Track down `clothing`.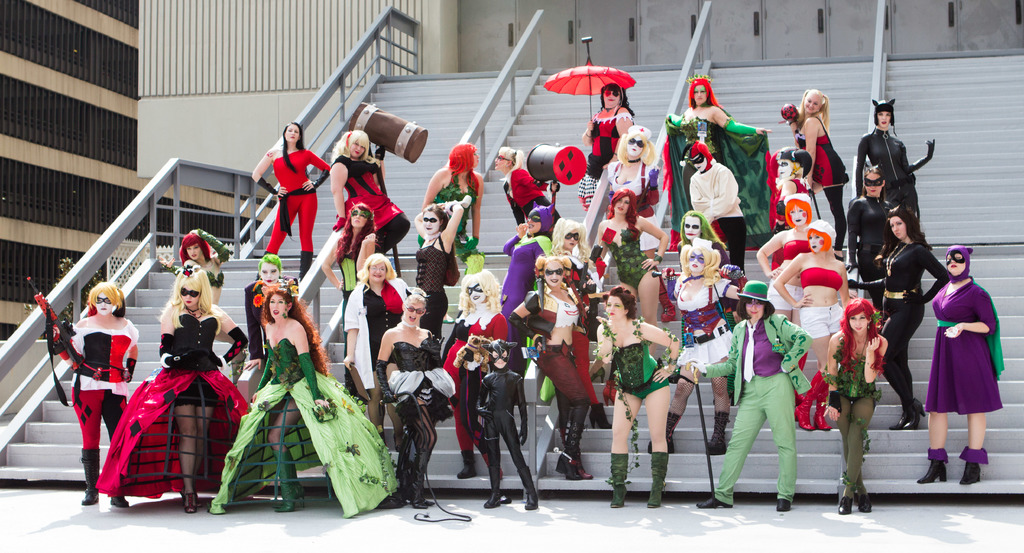
Tracked to 499,234,554,377.
